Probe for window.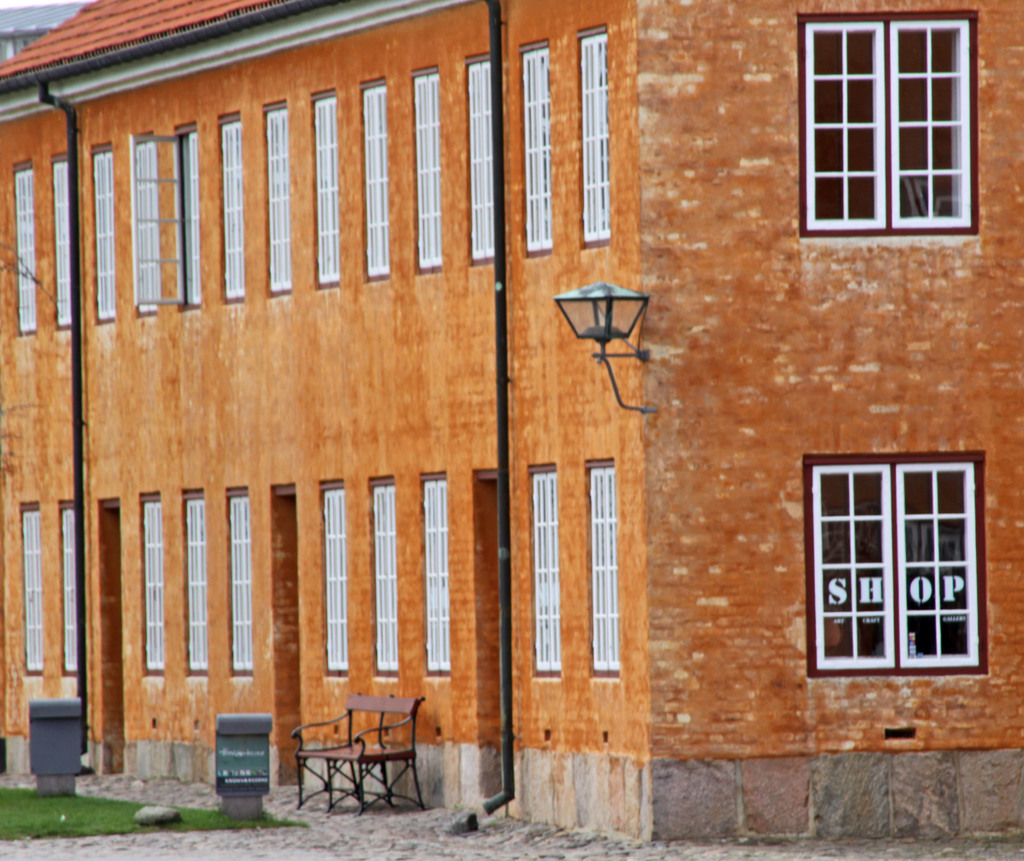
Probe result: (15,155,37,334).
